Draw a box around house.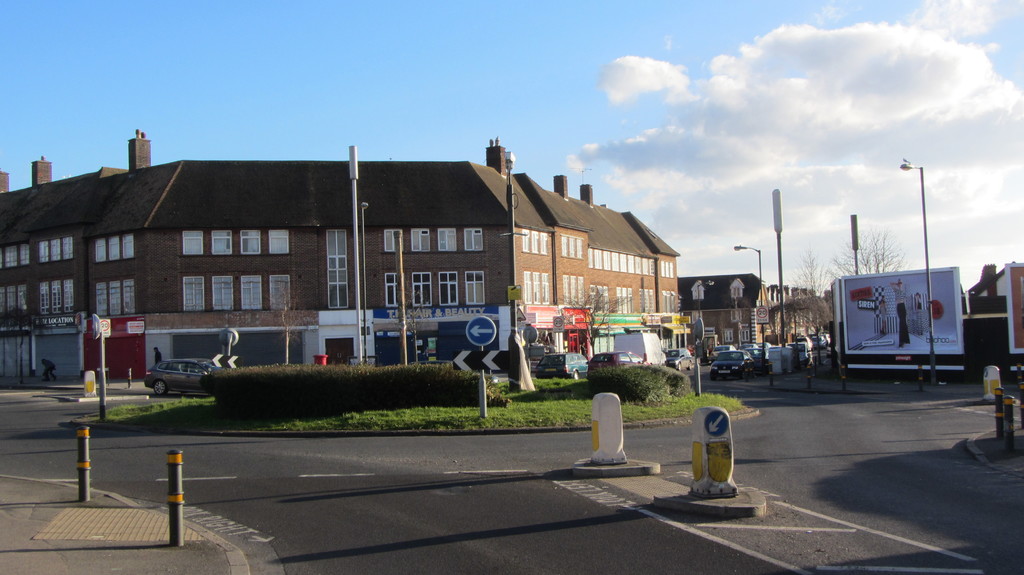
678 265 779 353.
